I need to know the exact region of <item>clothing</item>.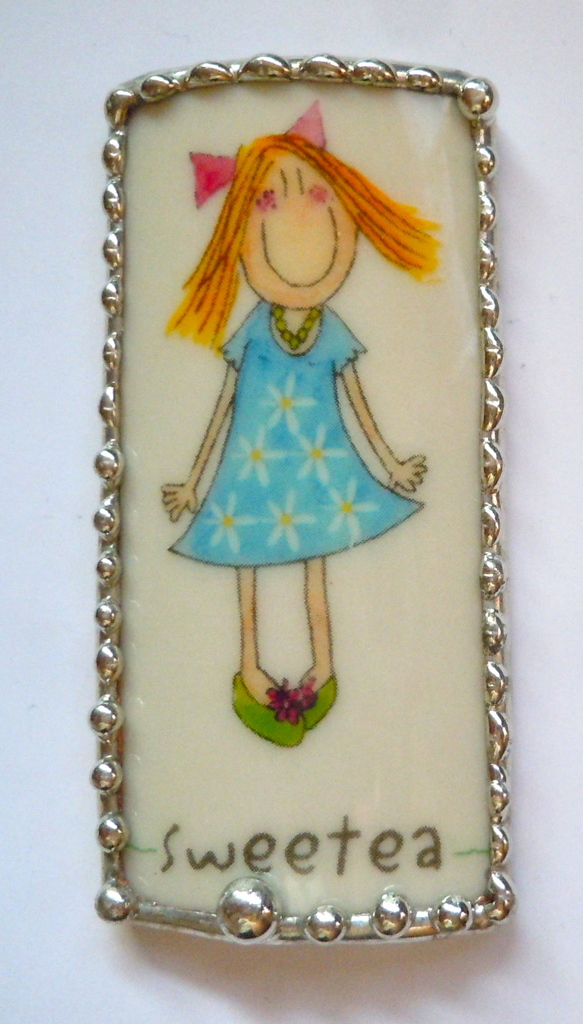
Region: select_region(143, 137, 440, 574).
